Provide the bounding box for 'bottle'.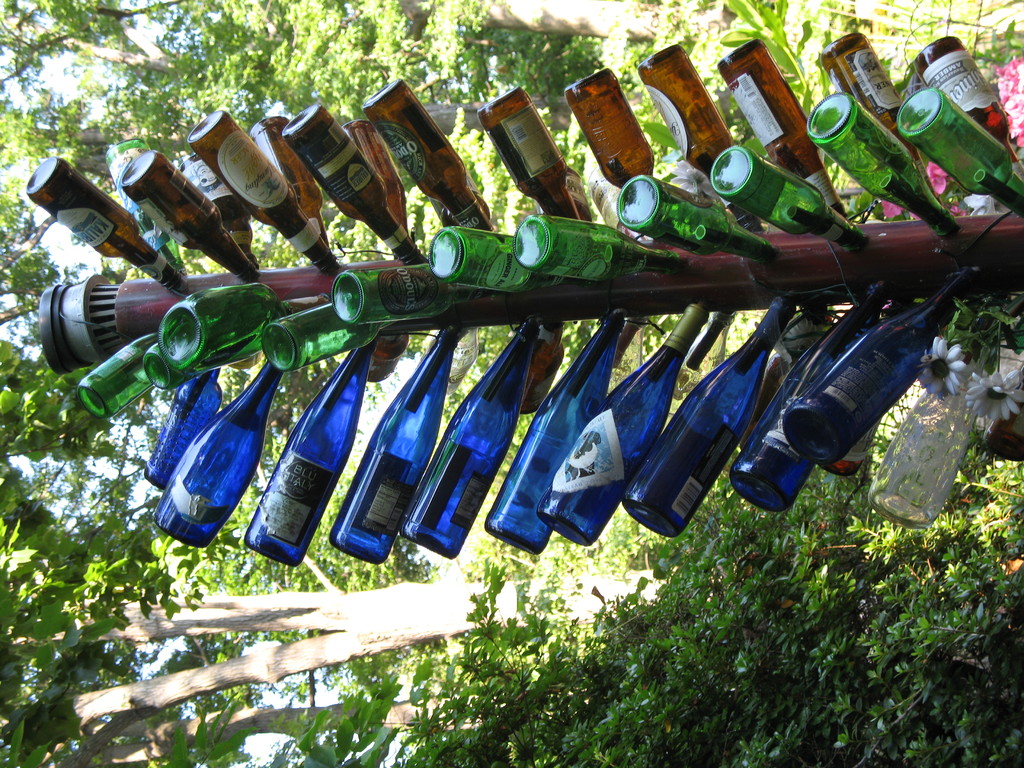
<region>147, 360, 287, 556</region>.
